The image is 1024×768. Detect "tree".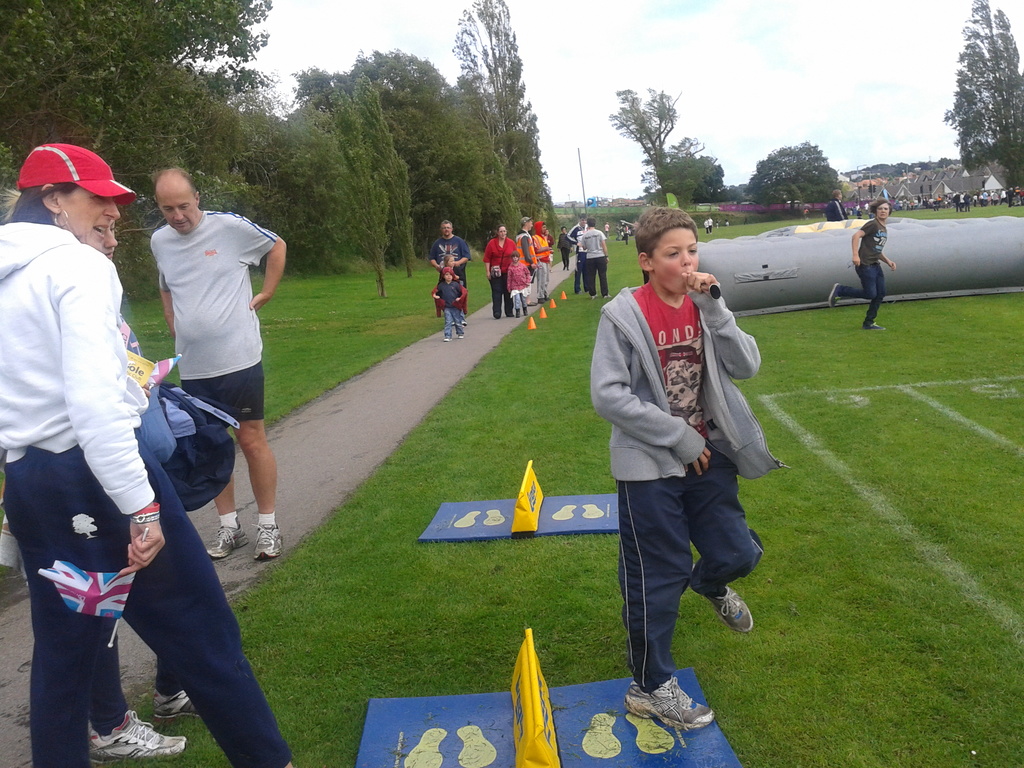
Detection: (634, 132, 705, 205).
